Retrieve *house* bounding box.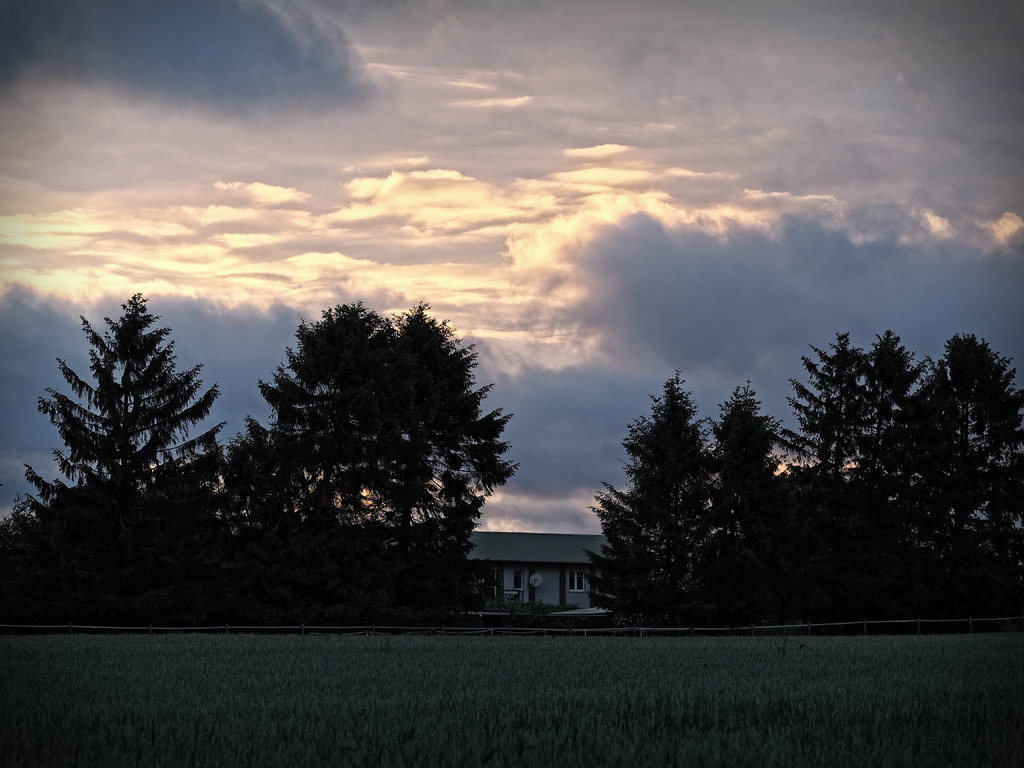
Bounding box: [464,529,616,609].
